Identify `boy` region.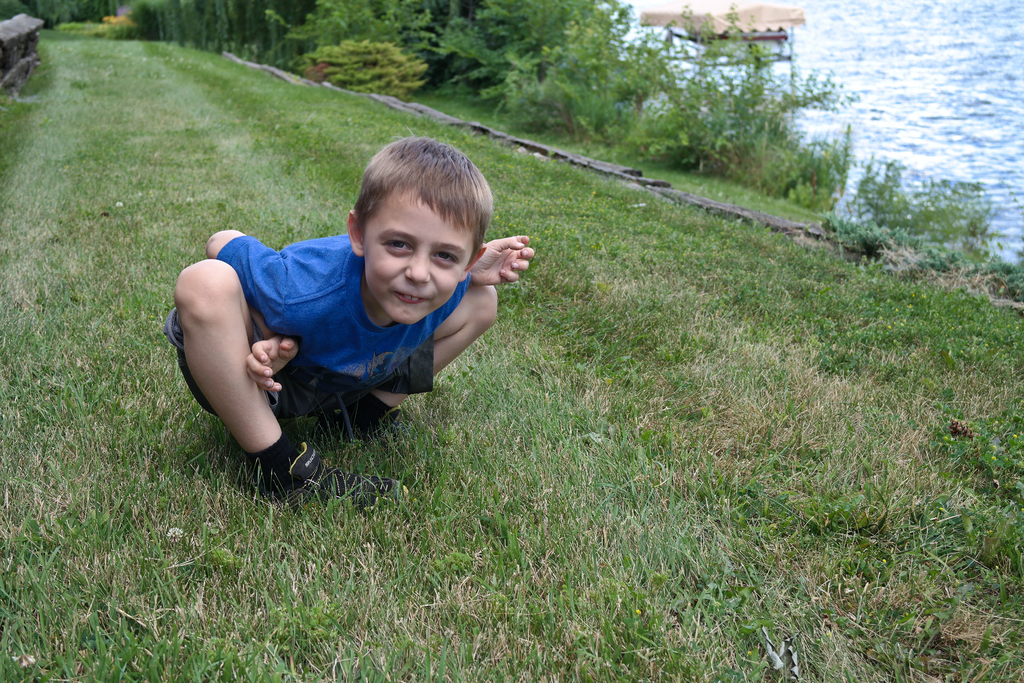
Region: 154, 126, 533, 472.
